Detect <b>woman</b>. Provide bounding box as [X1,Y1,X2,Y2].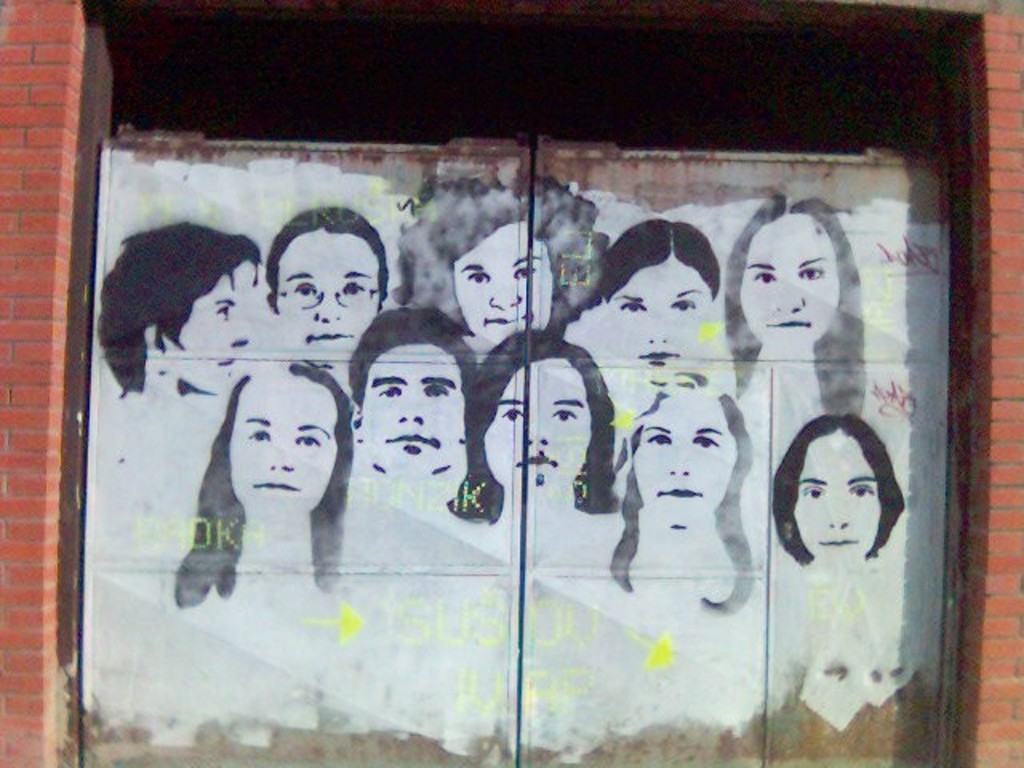
[600,219,725,381].
